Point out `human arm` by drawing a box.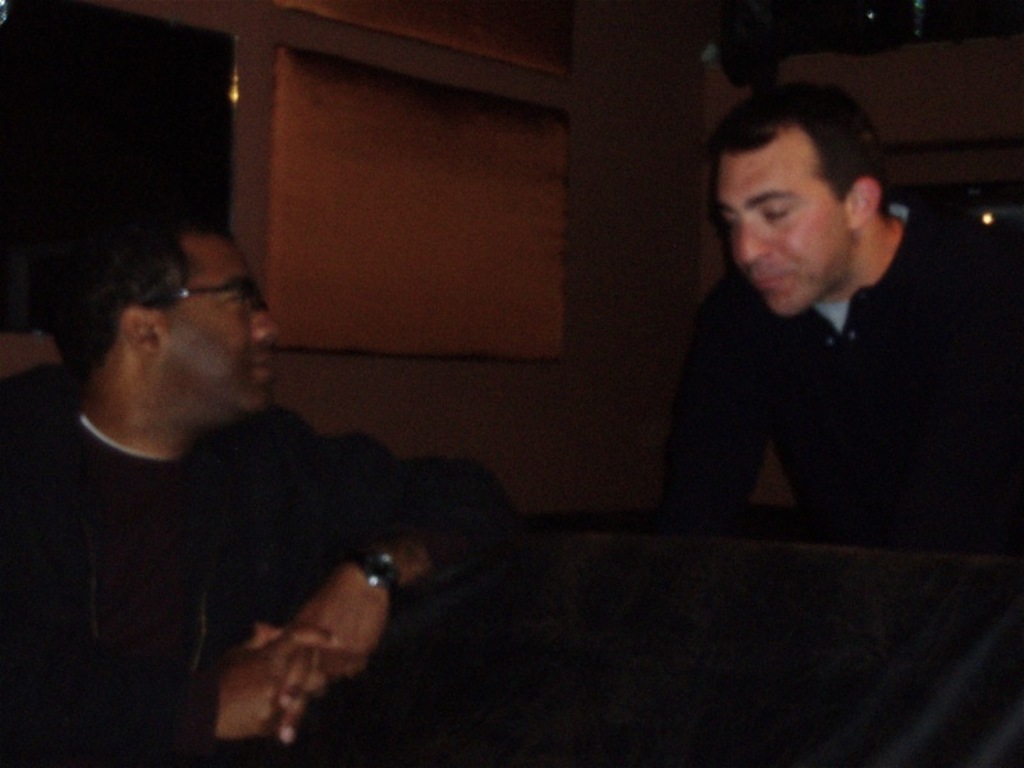
[655,291,768,538].
